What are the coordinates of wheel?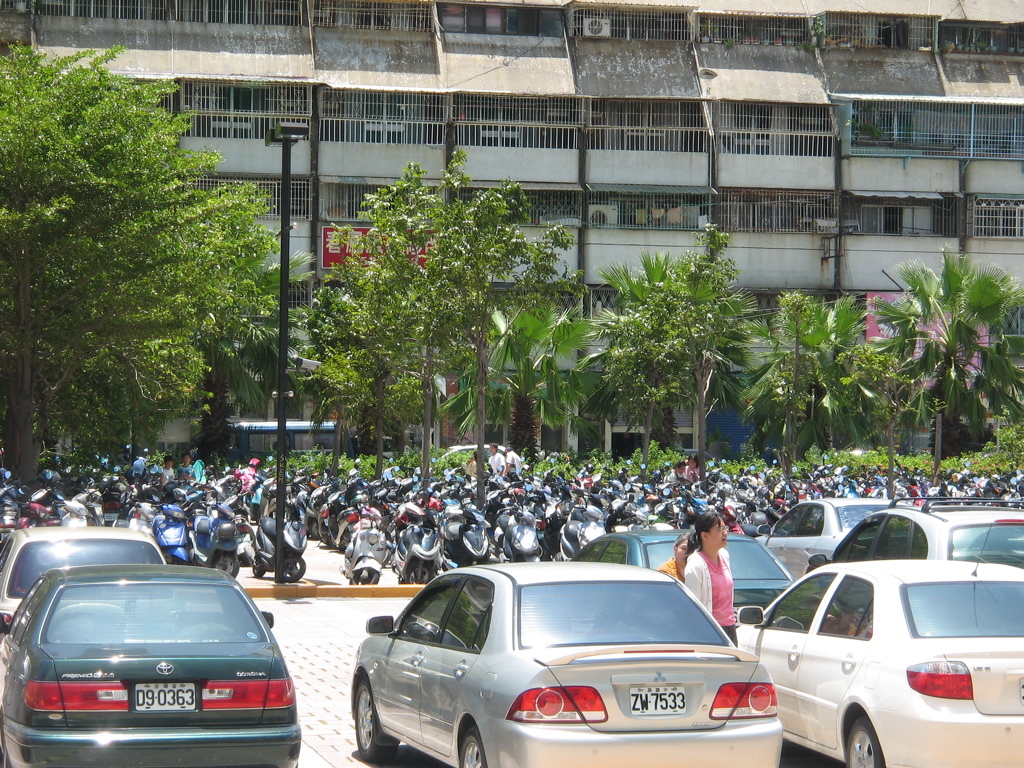
214,554,241,579.
